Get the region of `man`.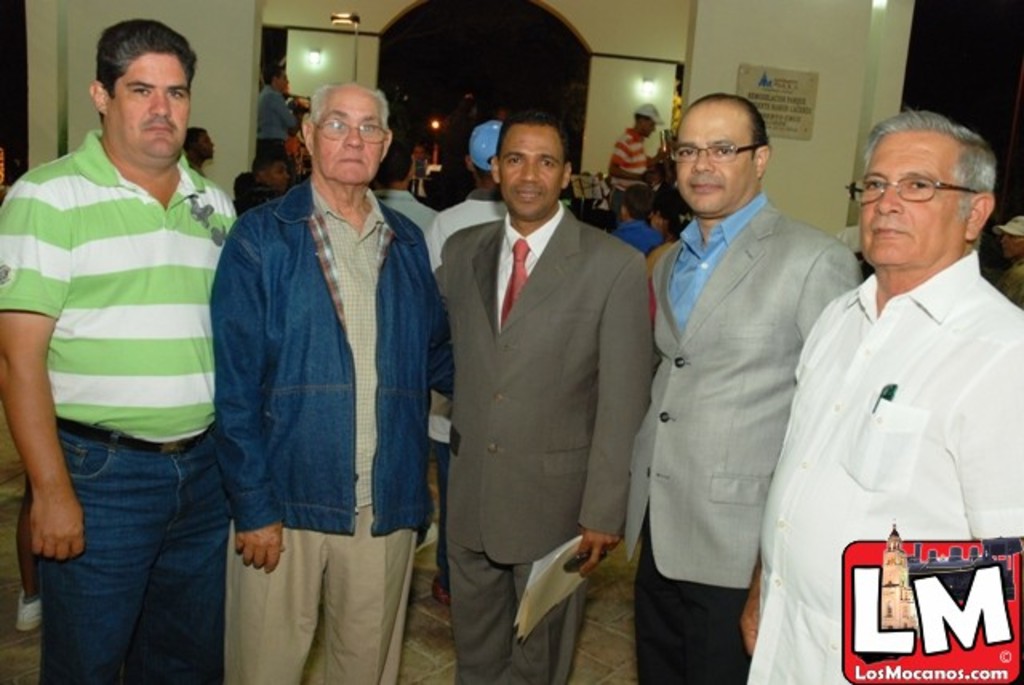
(left=0, top=18, right=240, bottom=683).
